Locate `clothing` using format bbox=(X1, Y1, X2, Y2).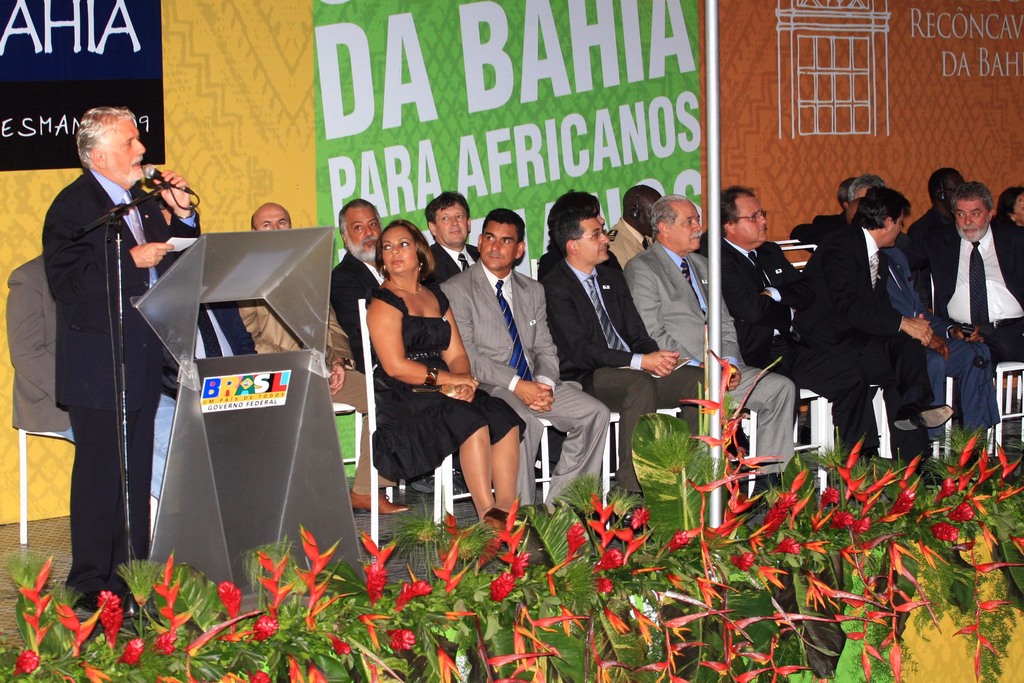
bbox=(372, 279, 529, 484).
